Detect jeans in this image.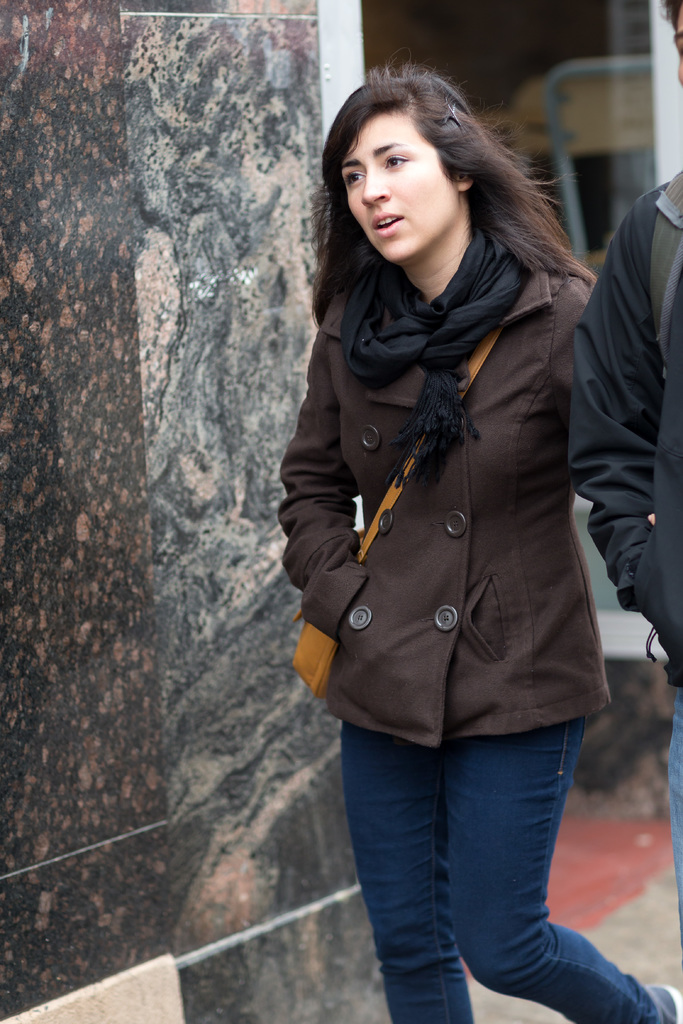
Detection: [334, 700, 641, 1020].
